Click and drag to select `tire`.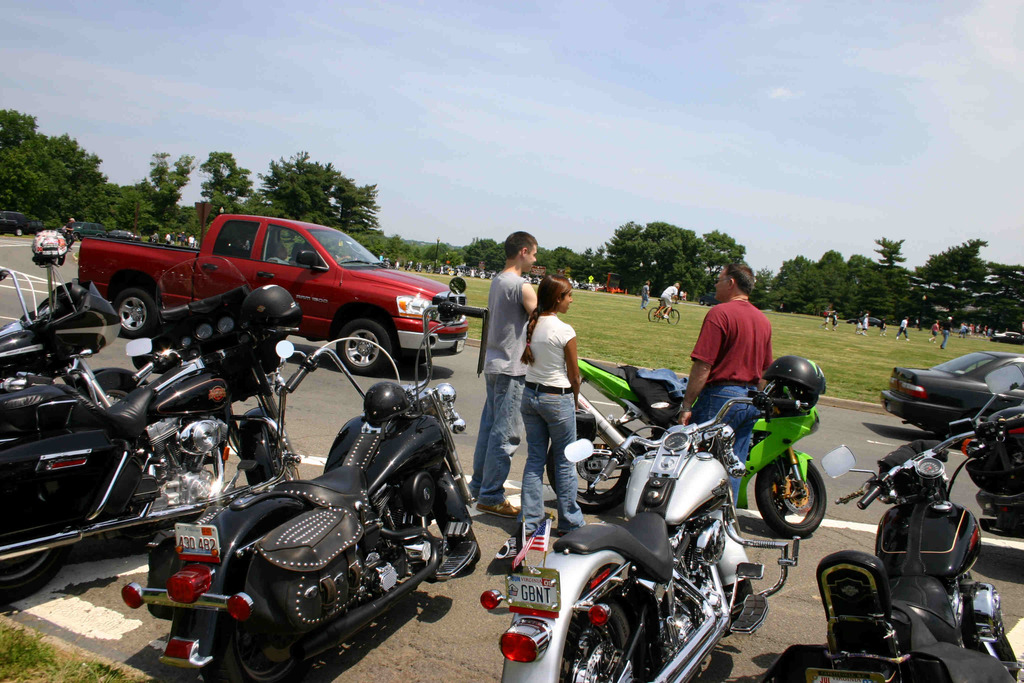
Selection: bbox=(110, 285, 159, 335).
